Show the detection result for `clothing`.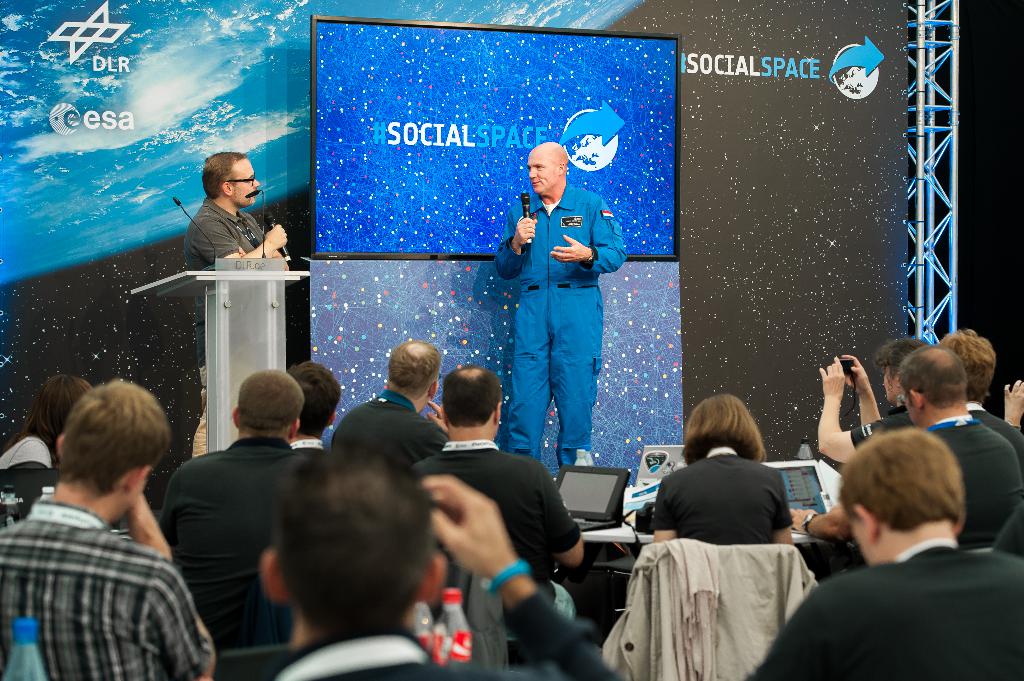
850,407,916,457.
